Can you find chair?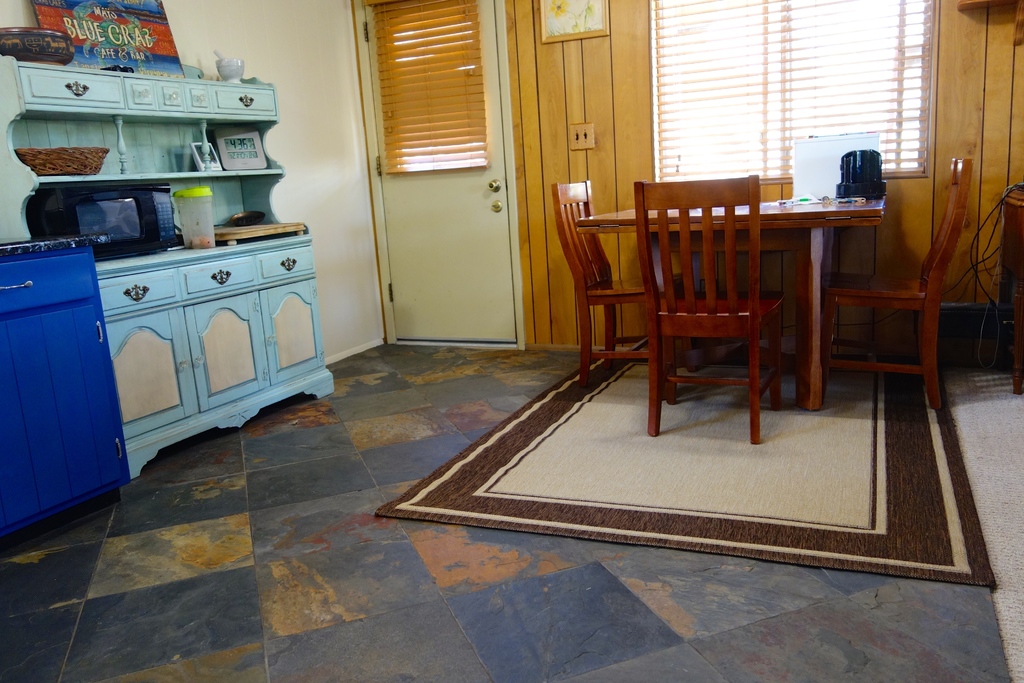
Yes, bounding box: 548,178,668,367.
